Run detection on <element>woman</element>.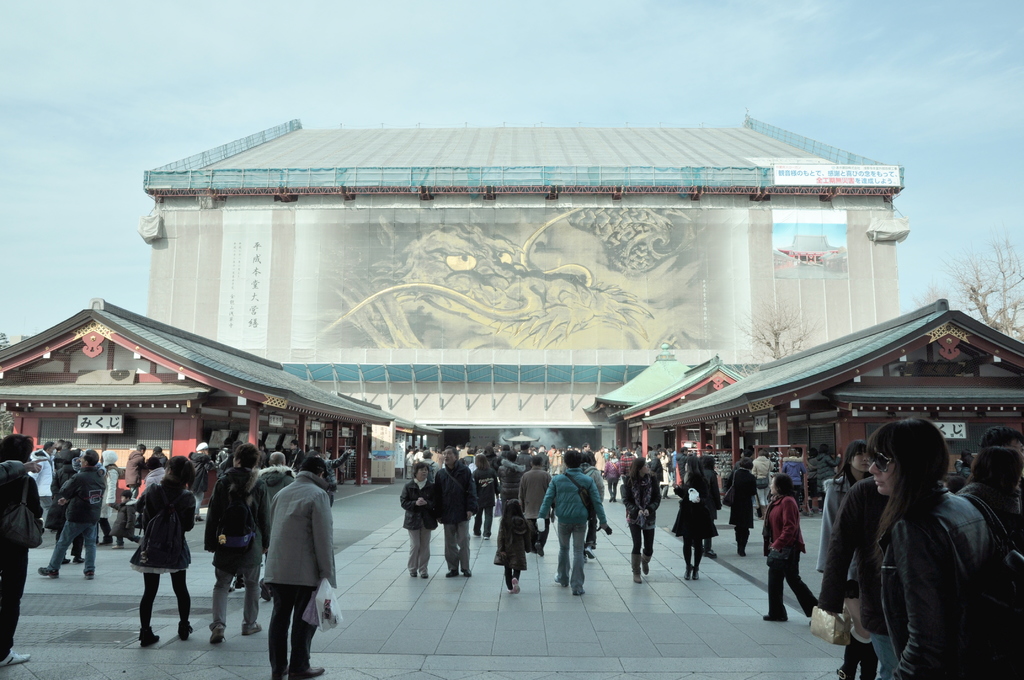
Result: 134:453:193:646.
